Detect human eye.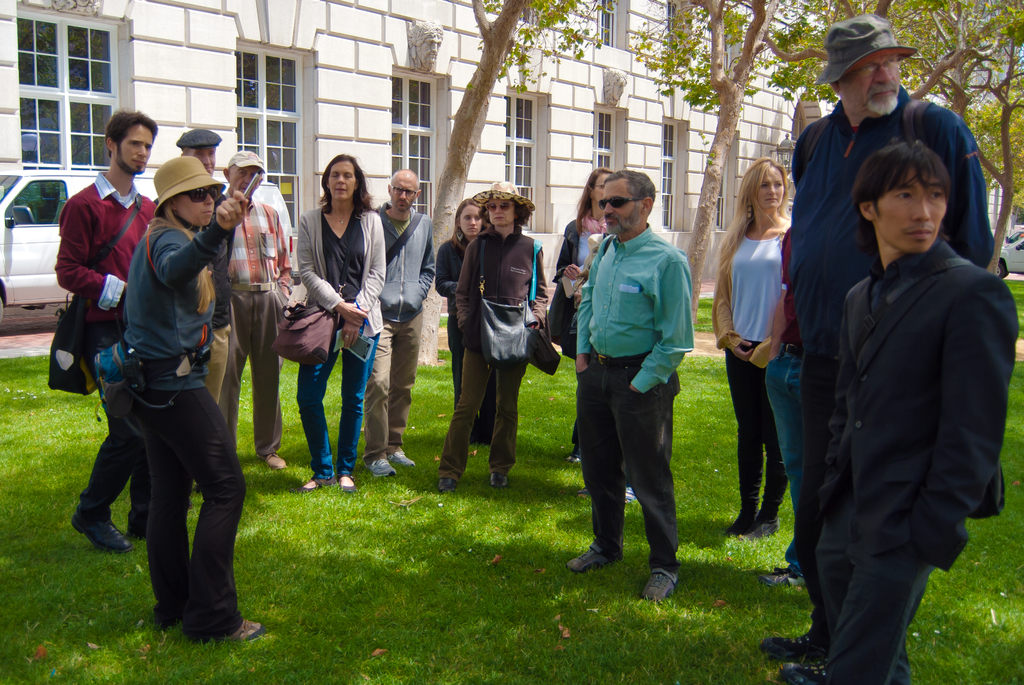
Detected at region(501, 202, 509, 207).
